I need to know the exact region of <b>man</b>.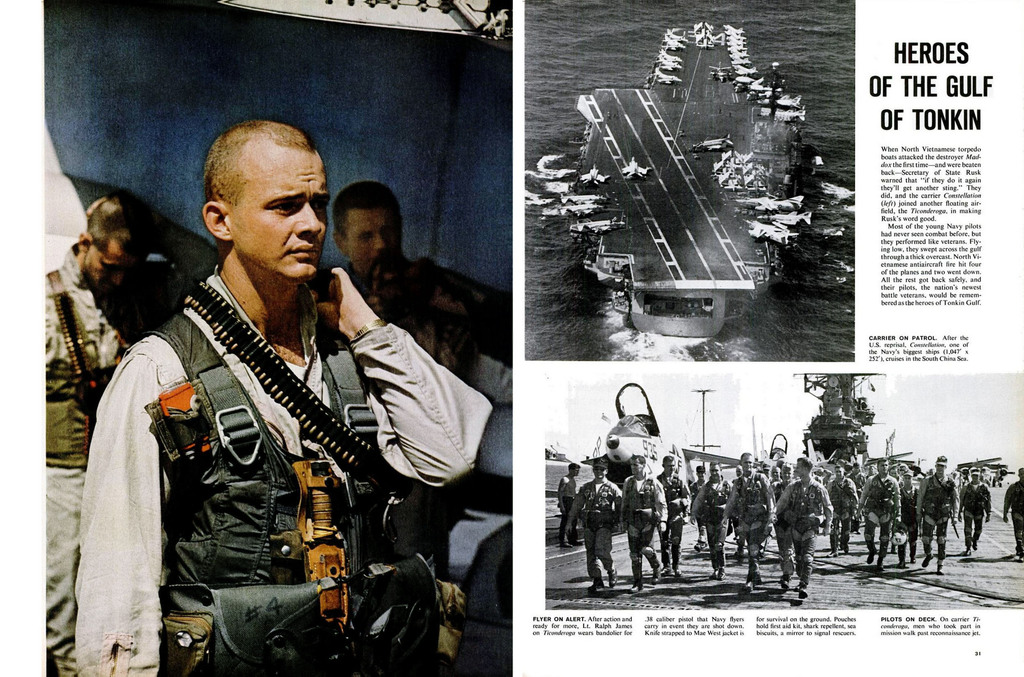
Region: left=901, top=466, right=916, bottom=563.
